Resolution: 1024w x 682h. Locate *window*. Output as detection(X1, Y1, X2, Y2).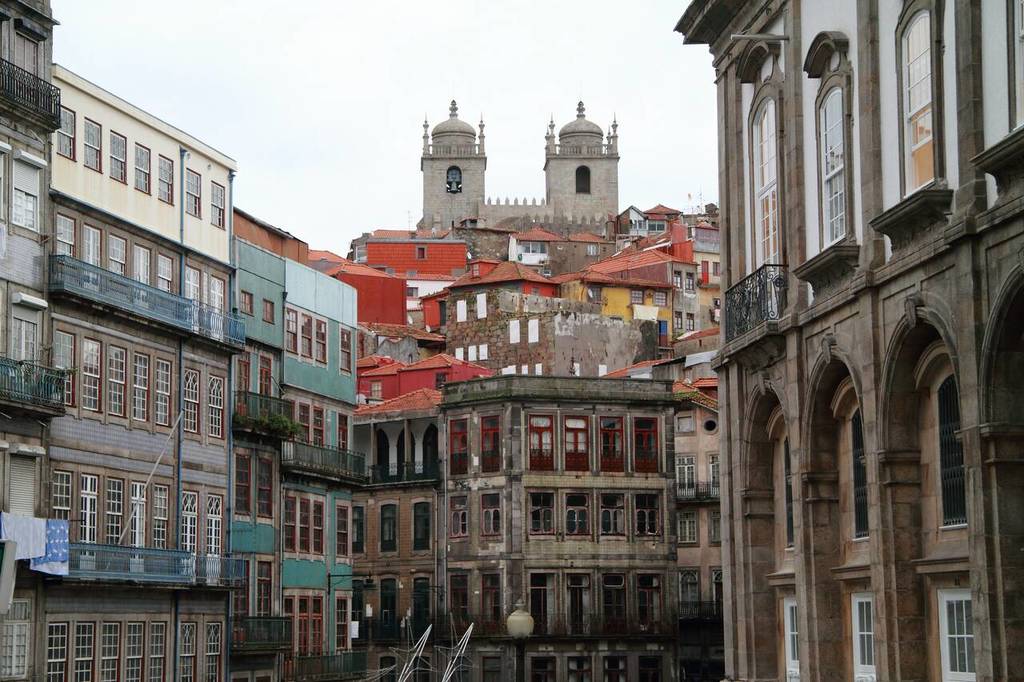
detection(210, 181, 226, 231).
